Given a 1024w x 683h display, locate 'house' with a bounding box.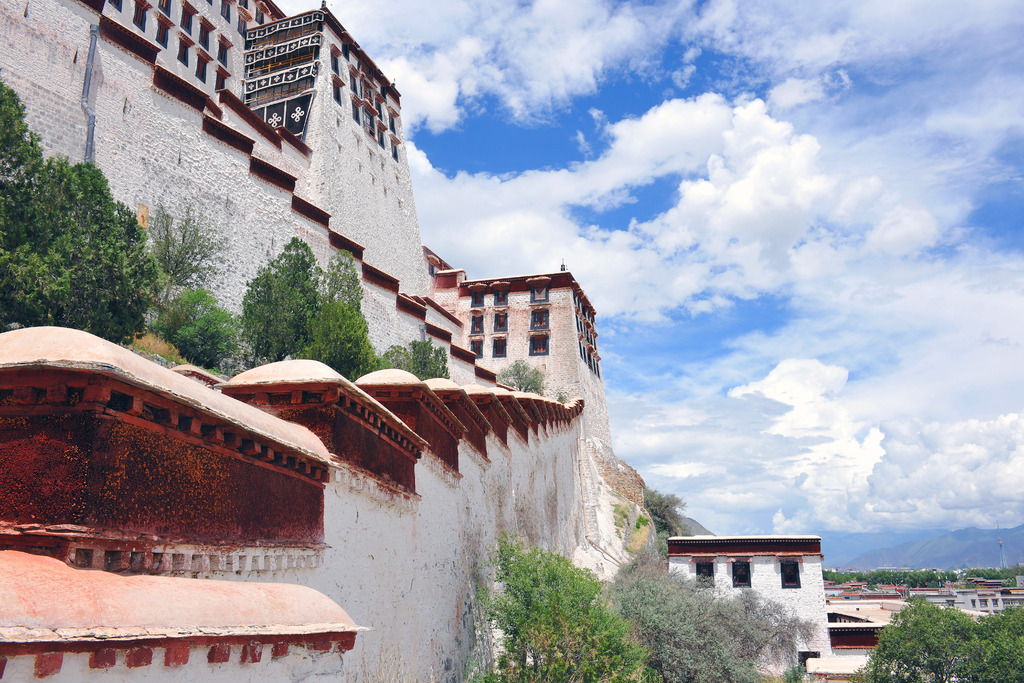
Located: box=[646, 523, 847, 618].
